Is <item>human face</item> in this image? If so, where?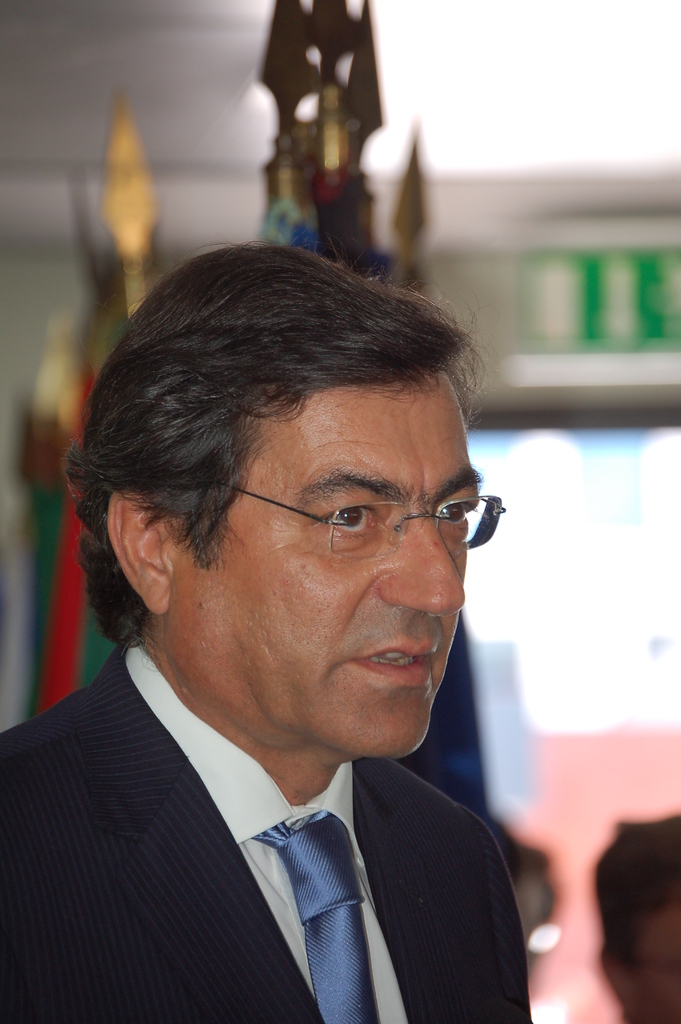
Yes, at <region>630, 900, 680, 1023</region>.
